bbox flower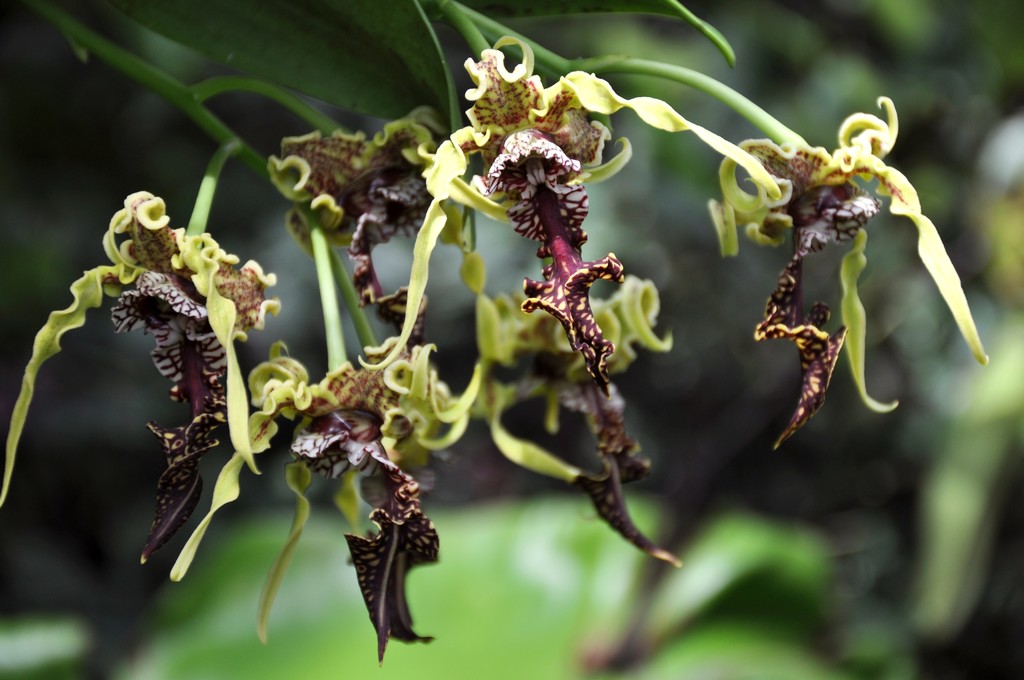
(706,96,987,448)
